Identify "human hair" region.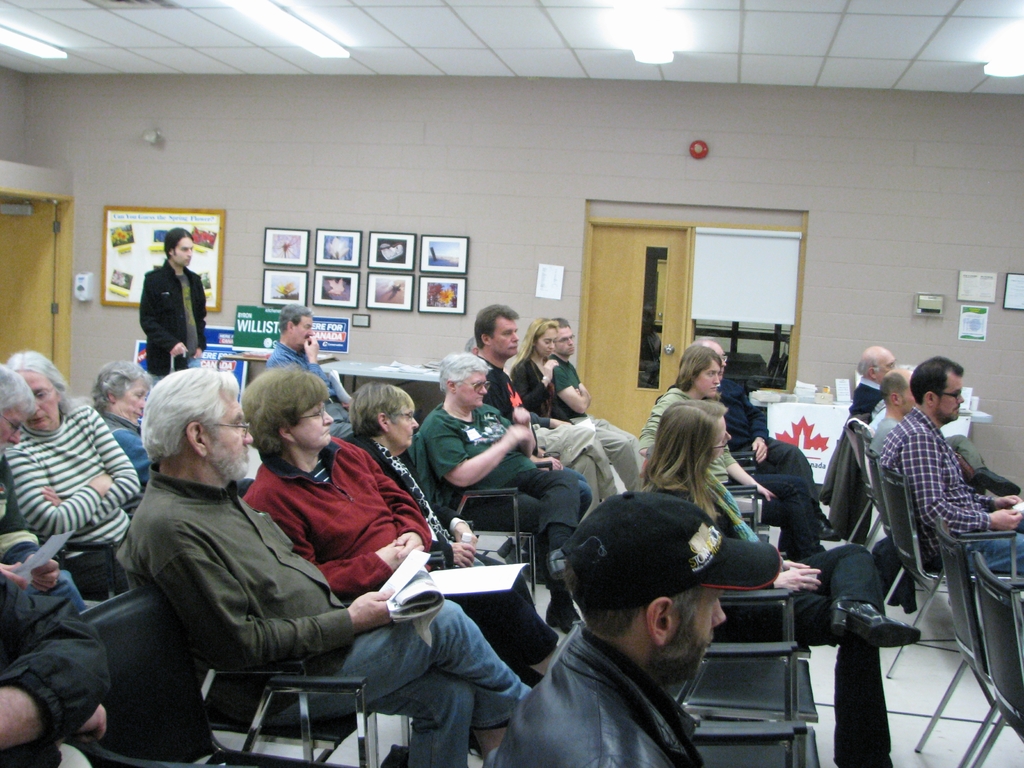
Region: locate(646, 390, 724, 524).
